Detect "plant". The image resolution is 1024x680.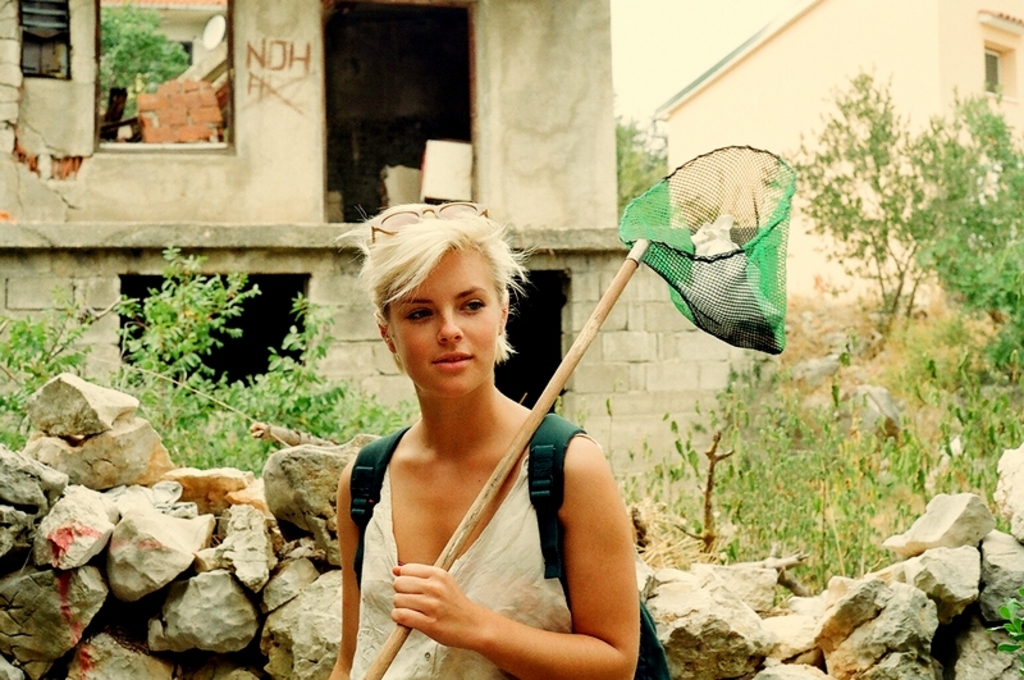
Rect(547, 394, 586, 424).
